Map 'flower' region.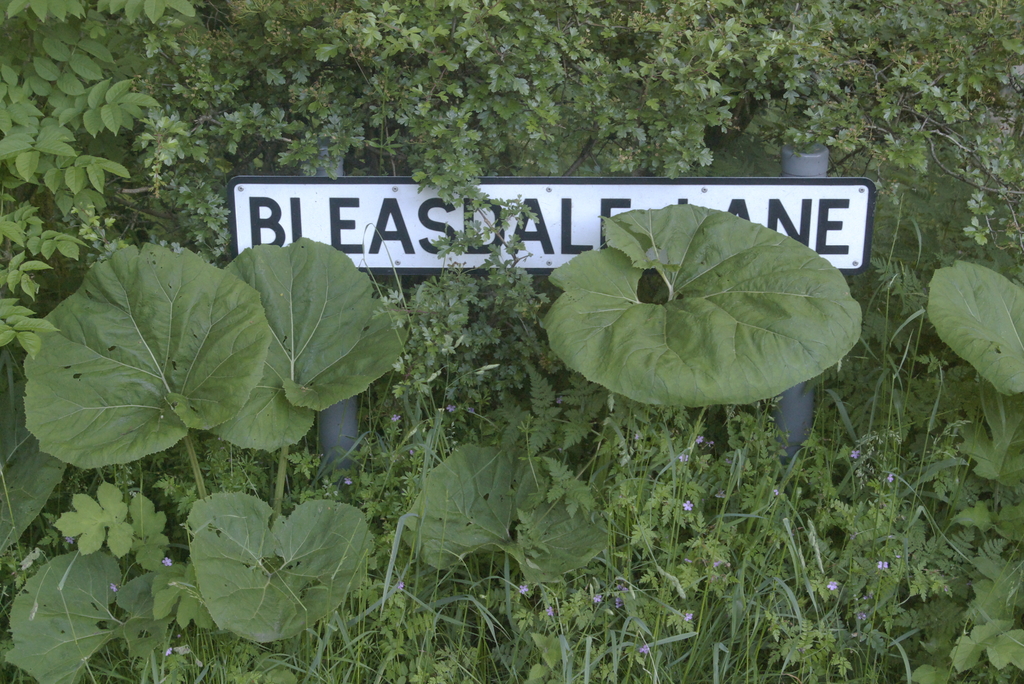
Mapped to Rect(682, 498, 692, 510).
